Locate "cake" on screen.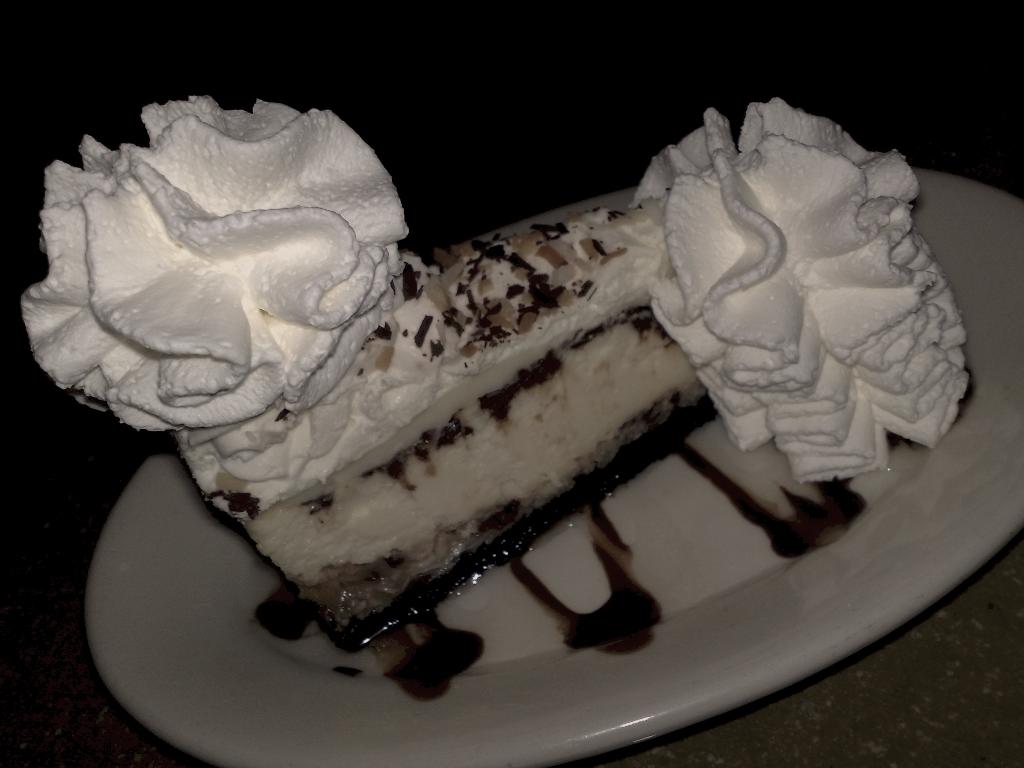
On screen at l=18, t=90, r=972, b=656.
